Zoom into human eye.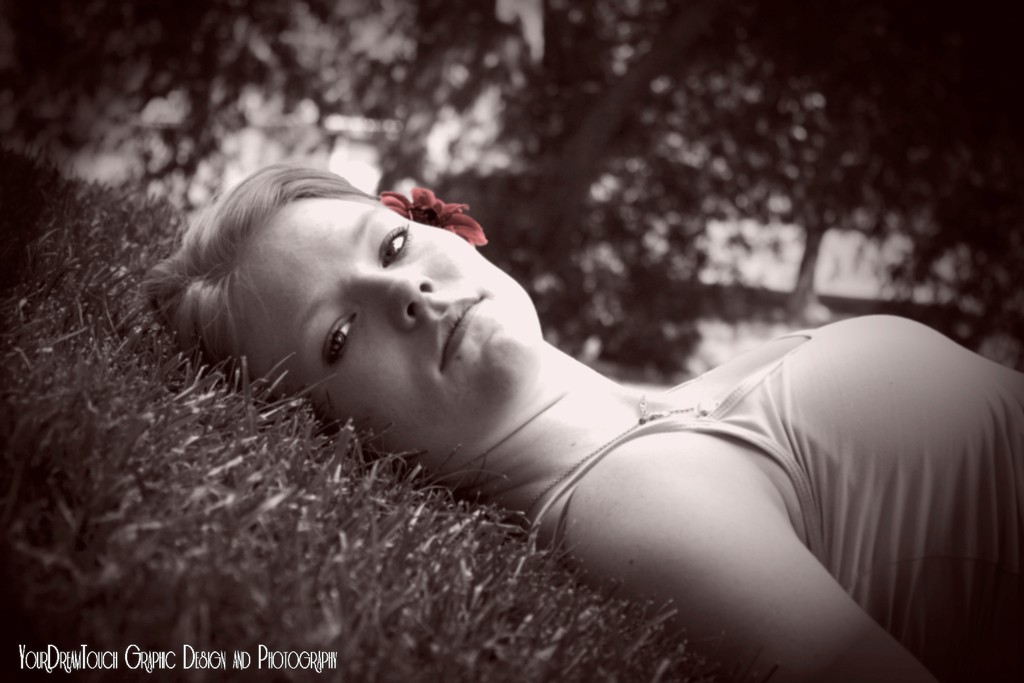
Zoom target: BBox(301, 294, 362, 379).
